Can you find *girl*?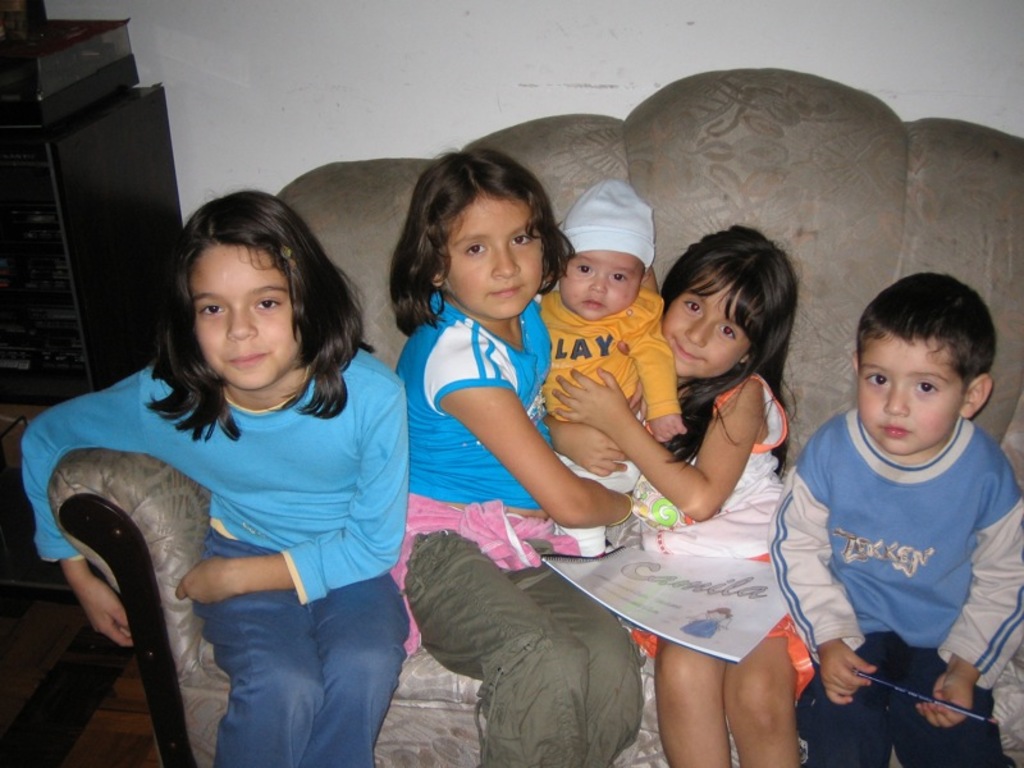
Yes, bounding box: (539, 219, 817, 767).
